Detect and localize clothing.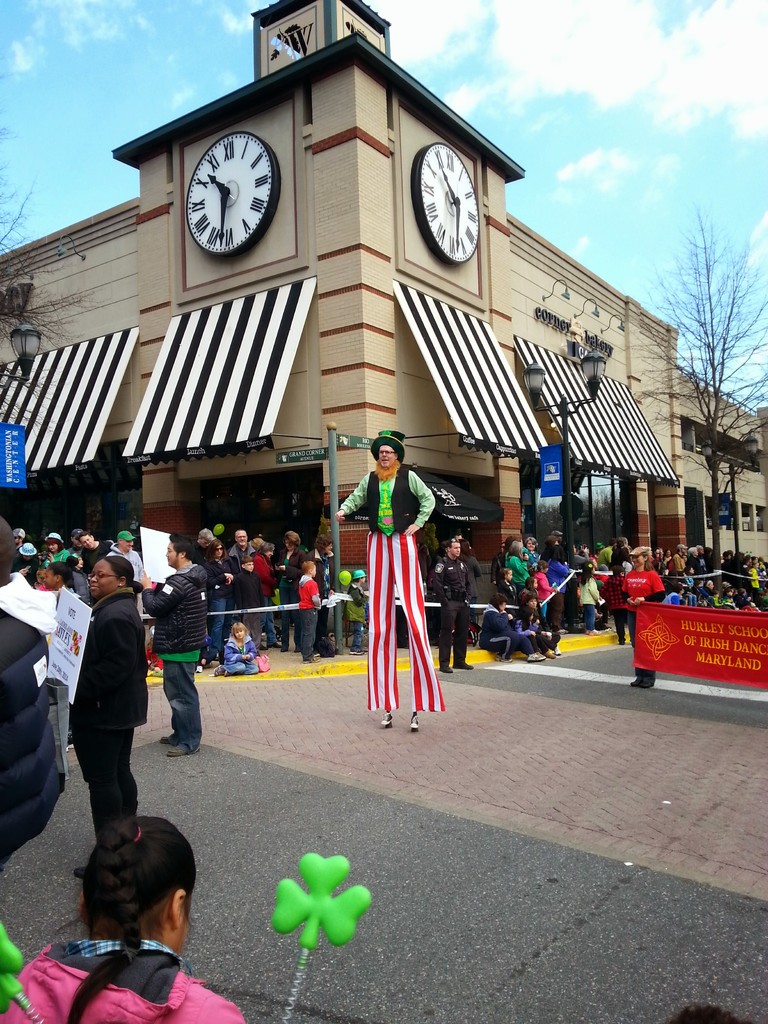
Localized at bbox(428, 557, 489, 666).
